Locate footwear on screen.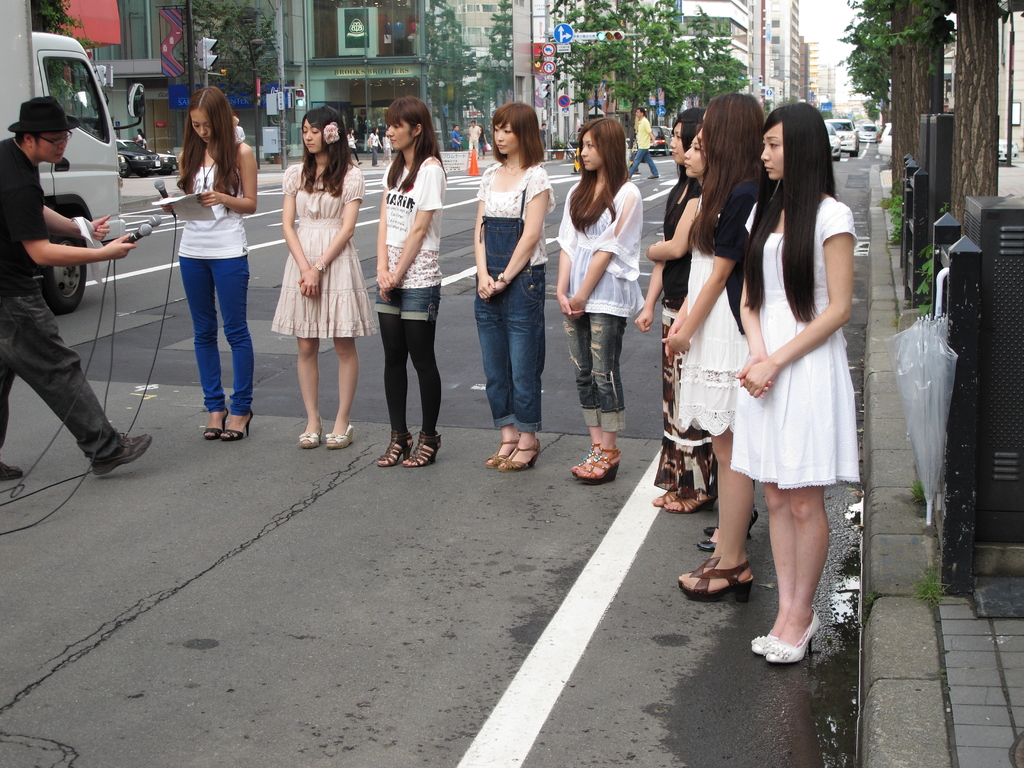
On screen at box(205, 407, 218, 435).
